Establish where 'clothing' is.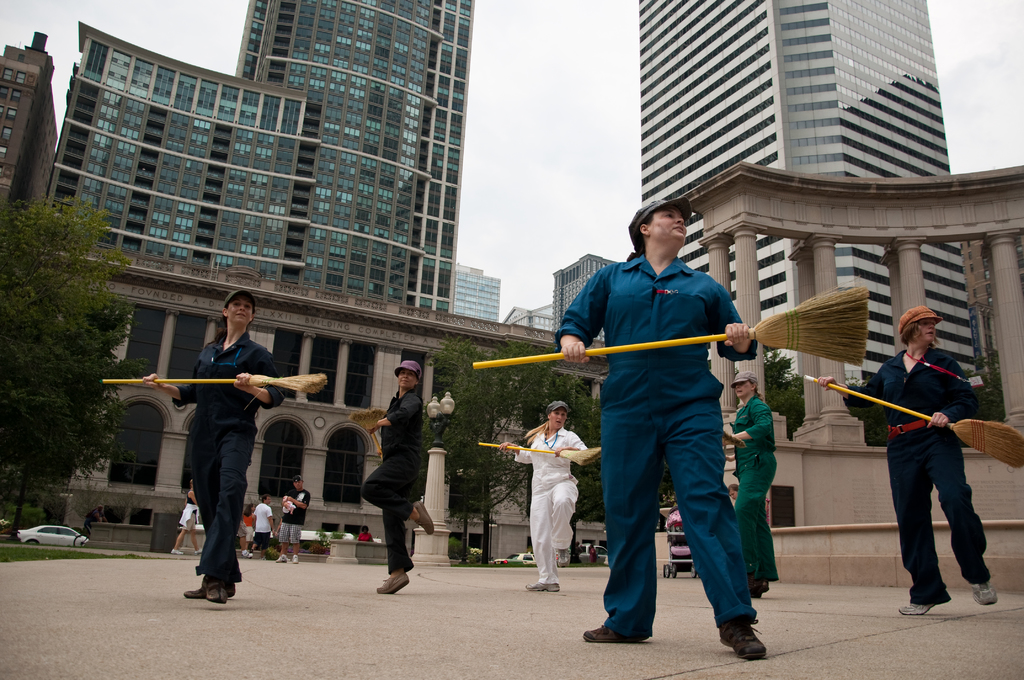
Established at x1=844, y1=349, x2=980, y2=601.
